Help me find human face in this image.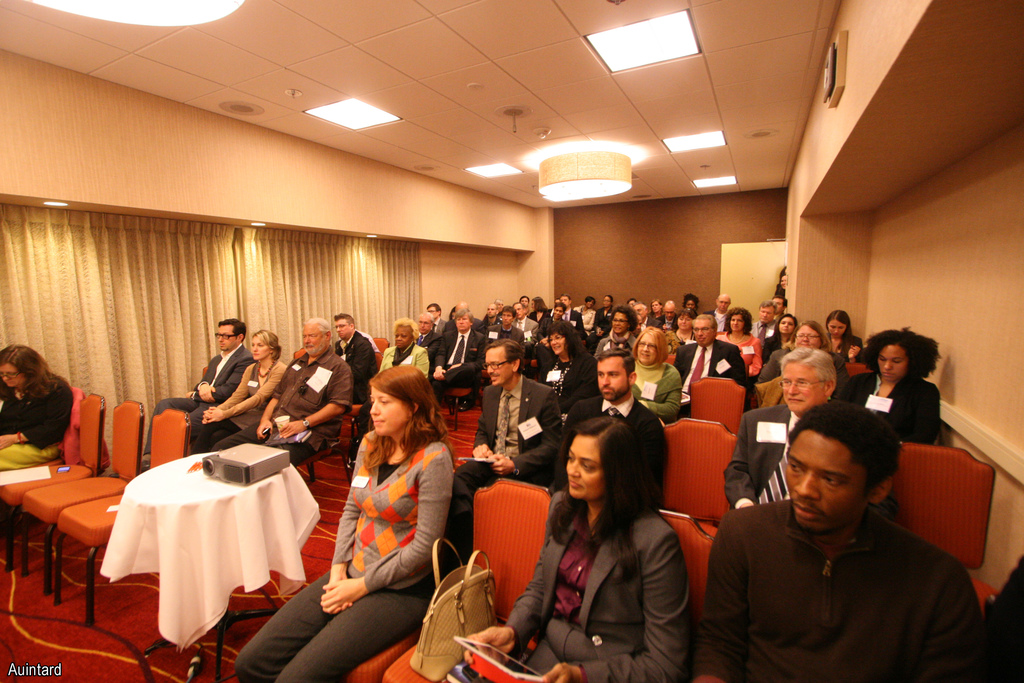
Found it: (left=367, top=388, right=412, bottom=436).
